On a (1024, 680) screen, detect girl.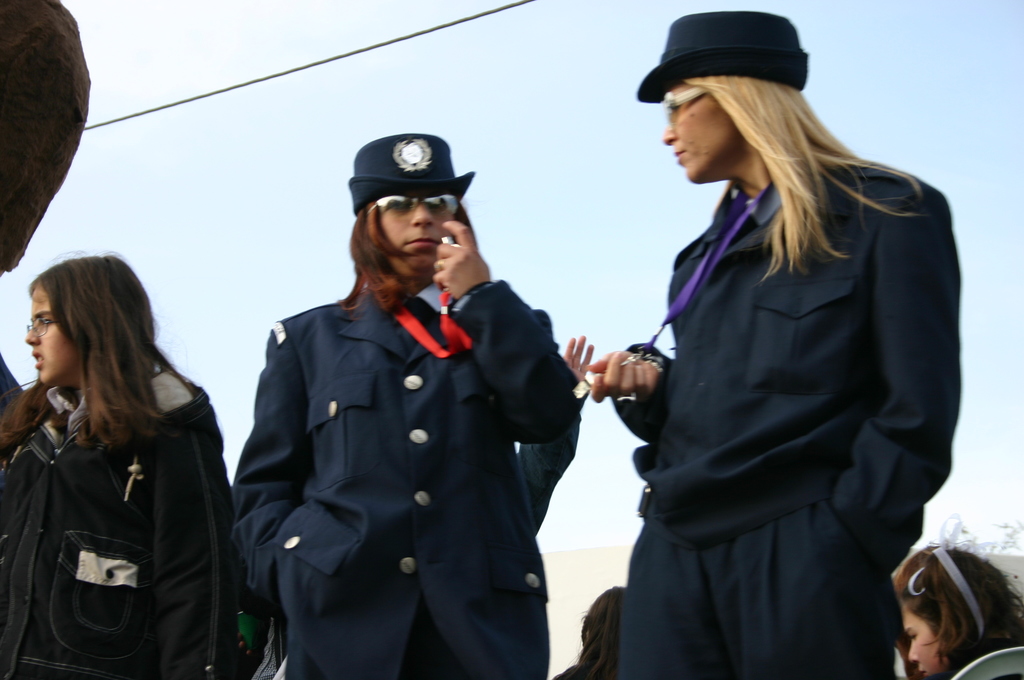
x1=895 y1=540 x2=1023 y2=679.
